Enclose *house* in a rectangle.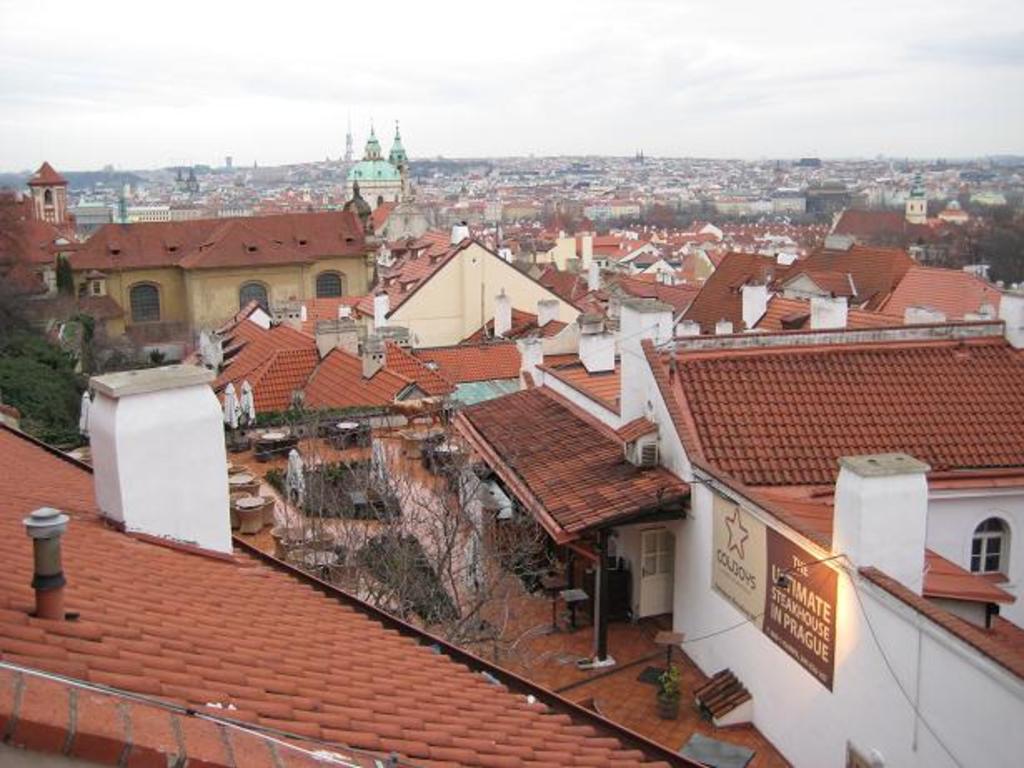
bbox=[335, 132, 398, 198].
